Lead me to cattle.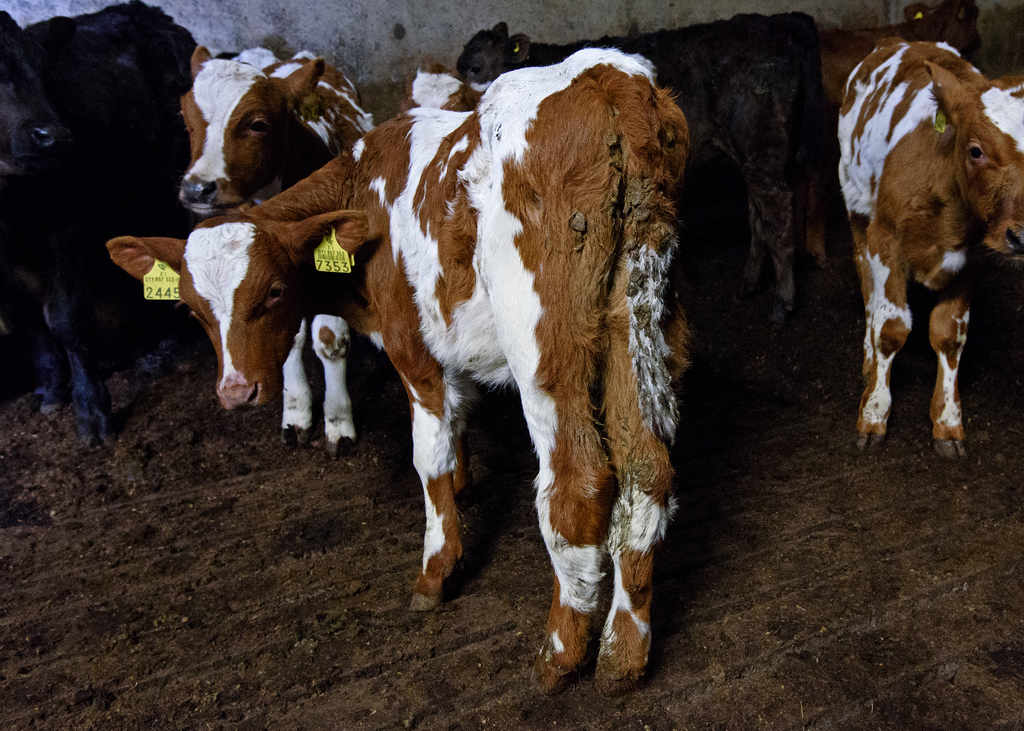
Lead to select_region(168, 40, 370, 451).
